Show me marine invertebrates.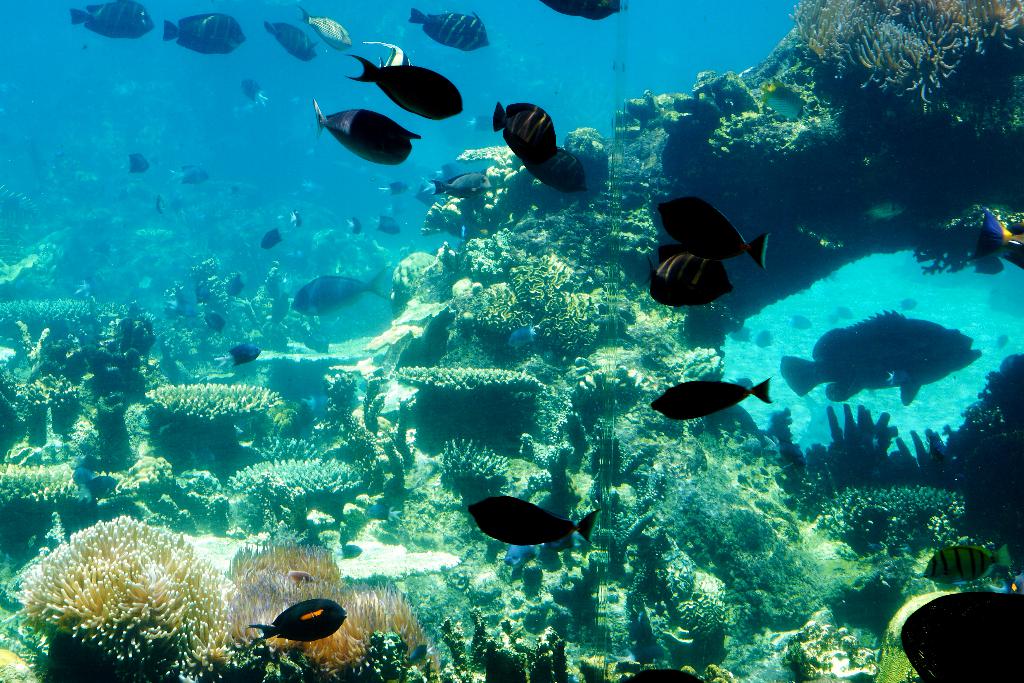
marine invertebrates is here: detection(901, 0, 1023, 54).
